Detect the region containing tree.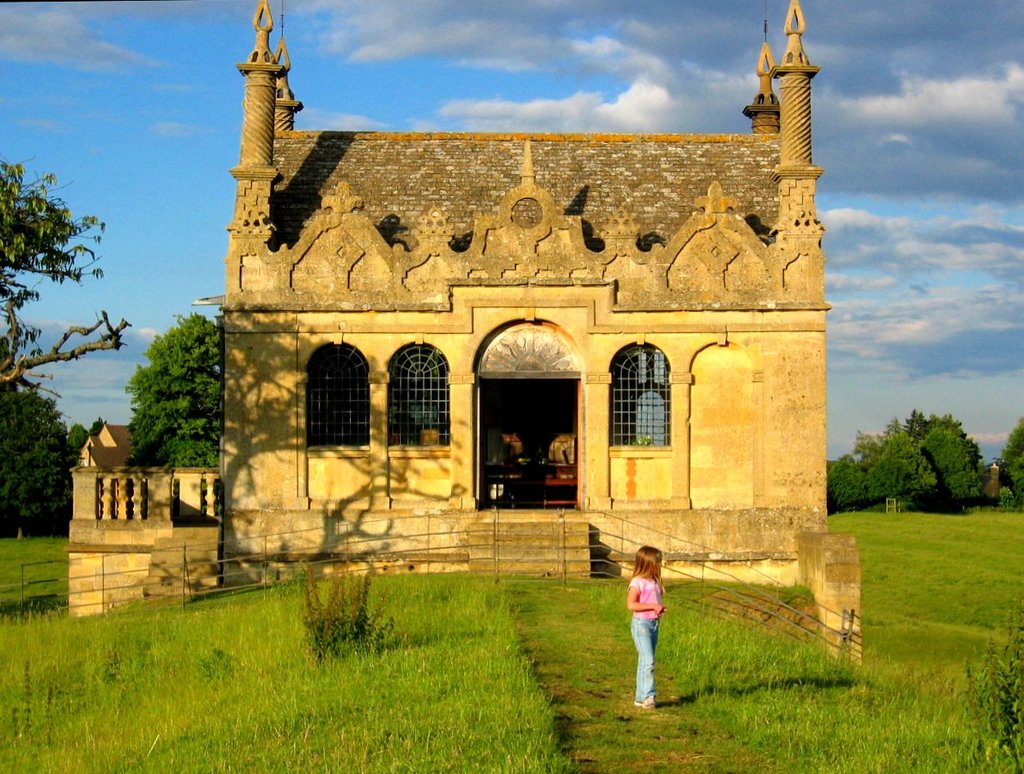
858/415/942/510.
